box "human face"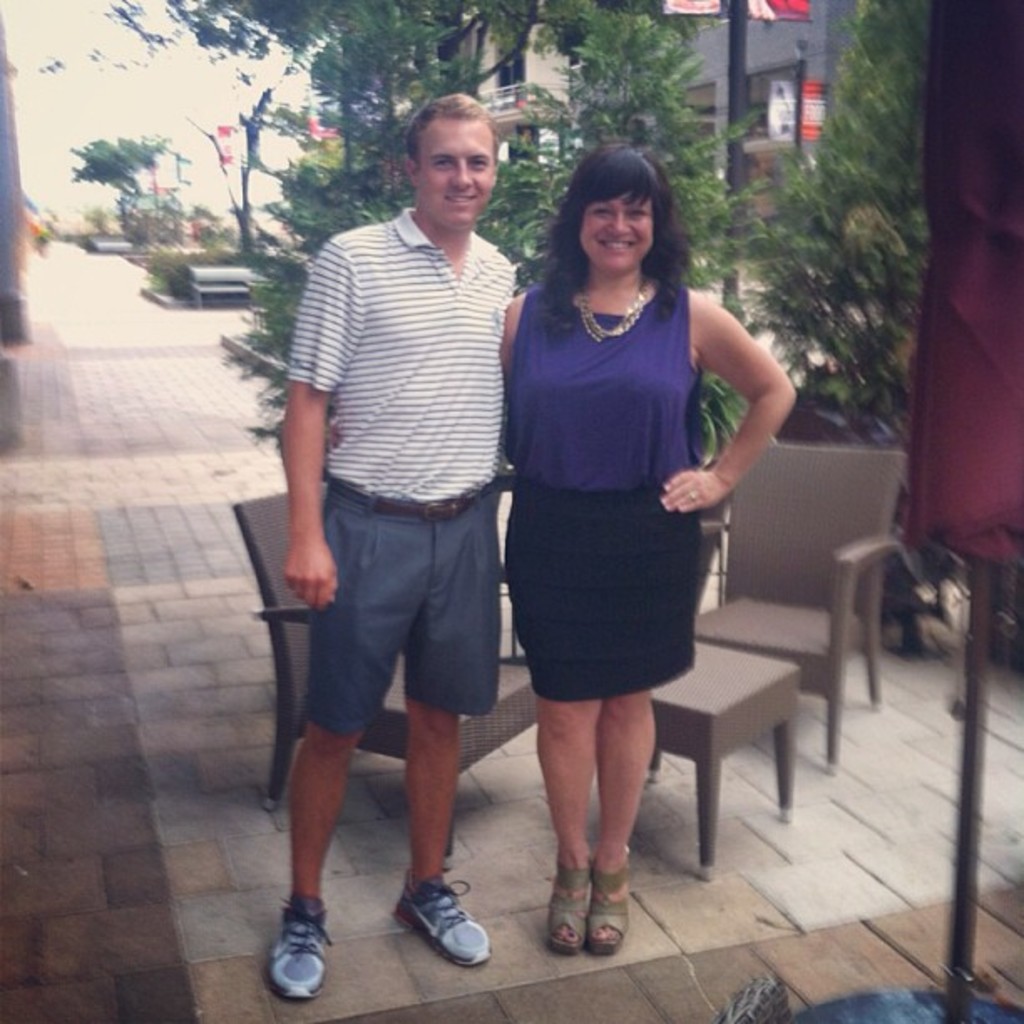
box(417, 107, 494, 228)
